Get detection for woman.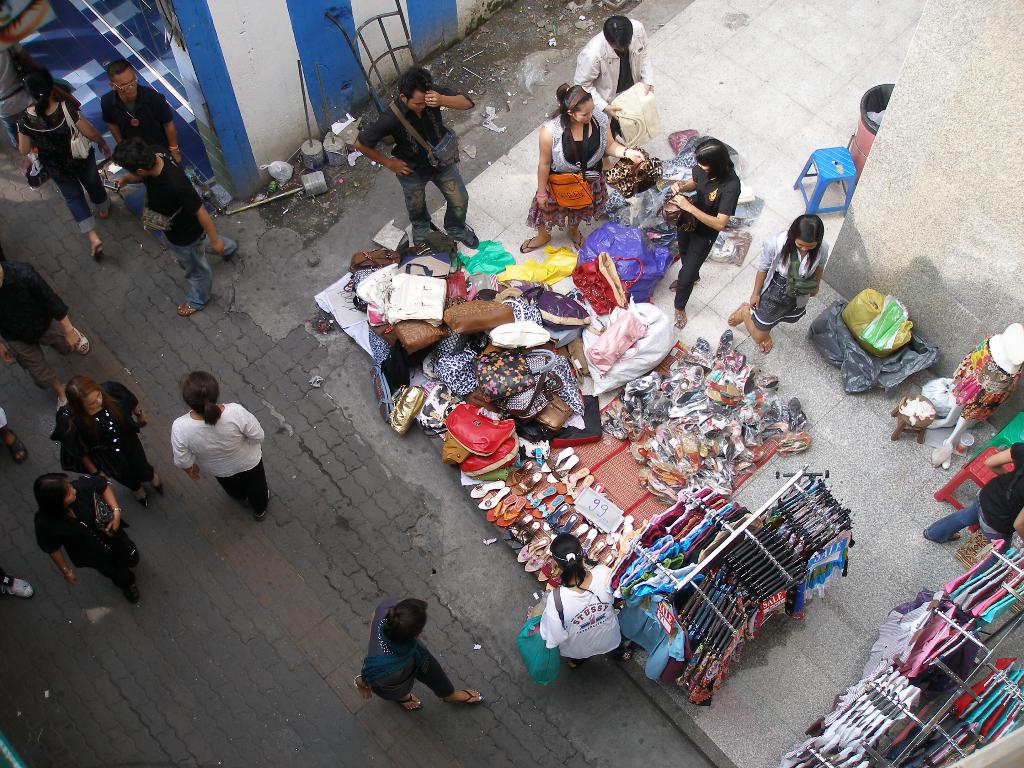
Detection: <bbox>657, 121, 751, 307</bbox>.
